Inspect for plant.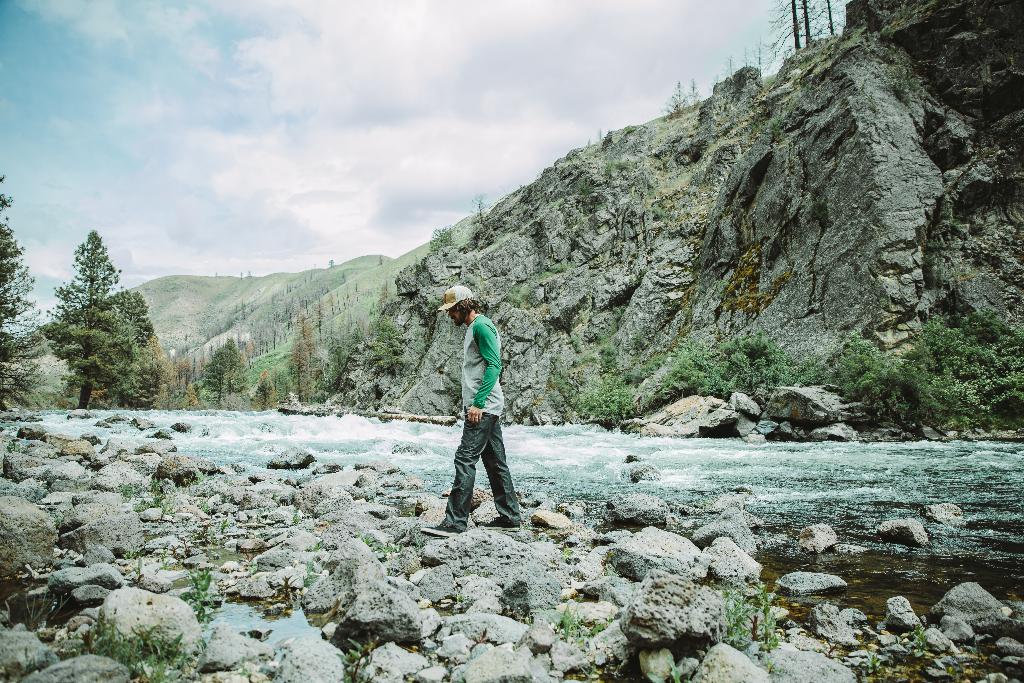
Inspection: box(119, 479, 138, 505).
